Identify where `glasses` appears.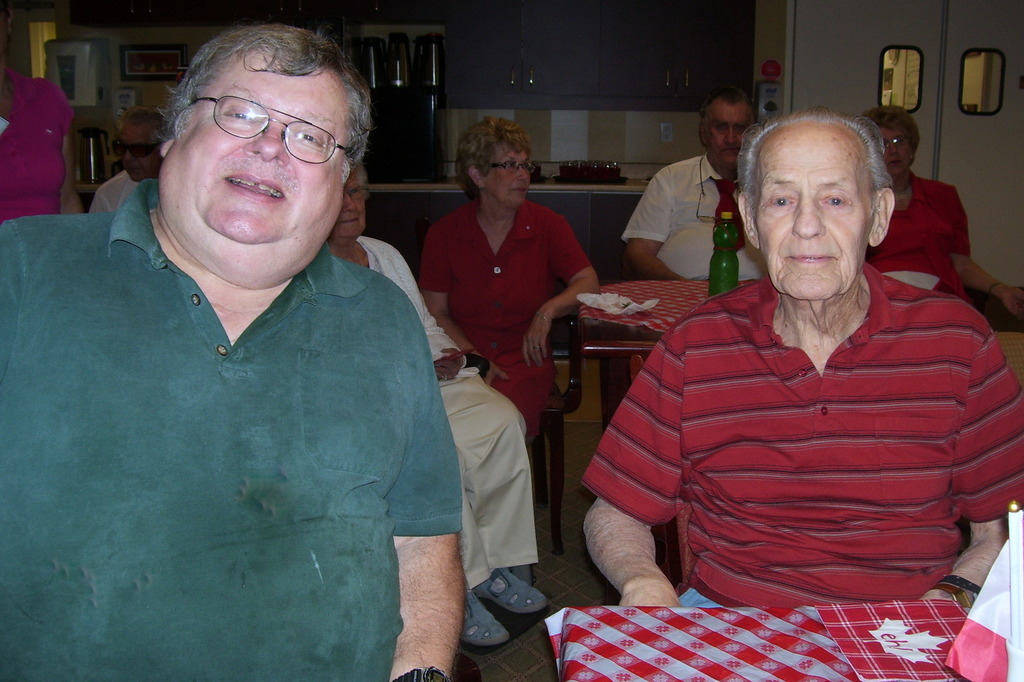
Appears at Rect(878, 133, 912, 149).
